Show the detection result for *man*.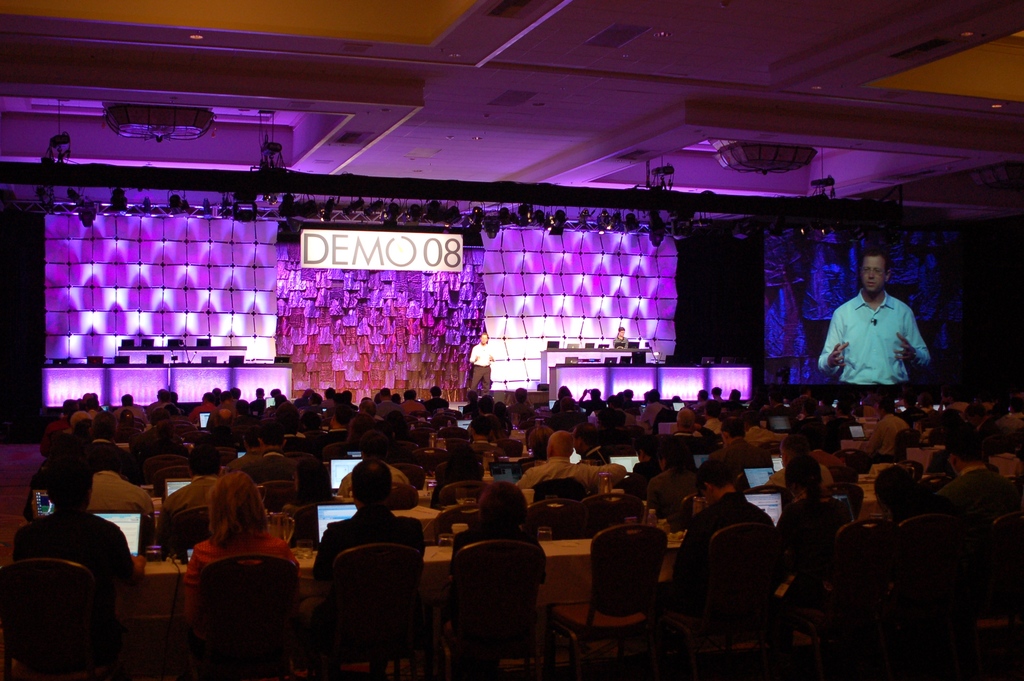
detection(12, 460, 148, 594).
